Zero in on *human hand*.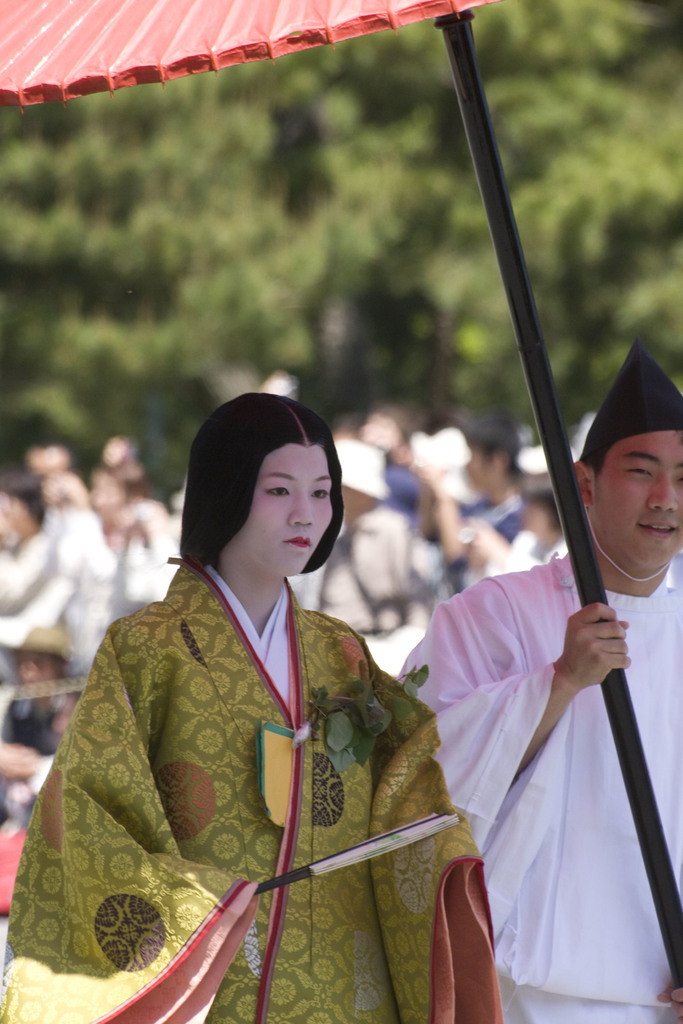
Zeroed in: (left=471, top=515, right=509, bottom=561).
